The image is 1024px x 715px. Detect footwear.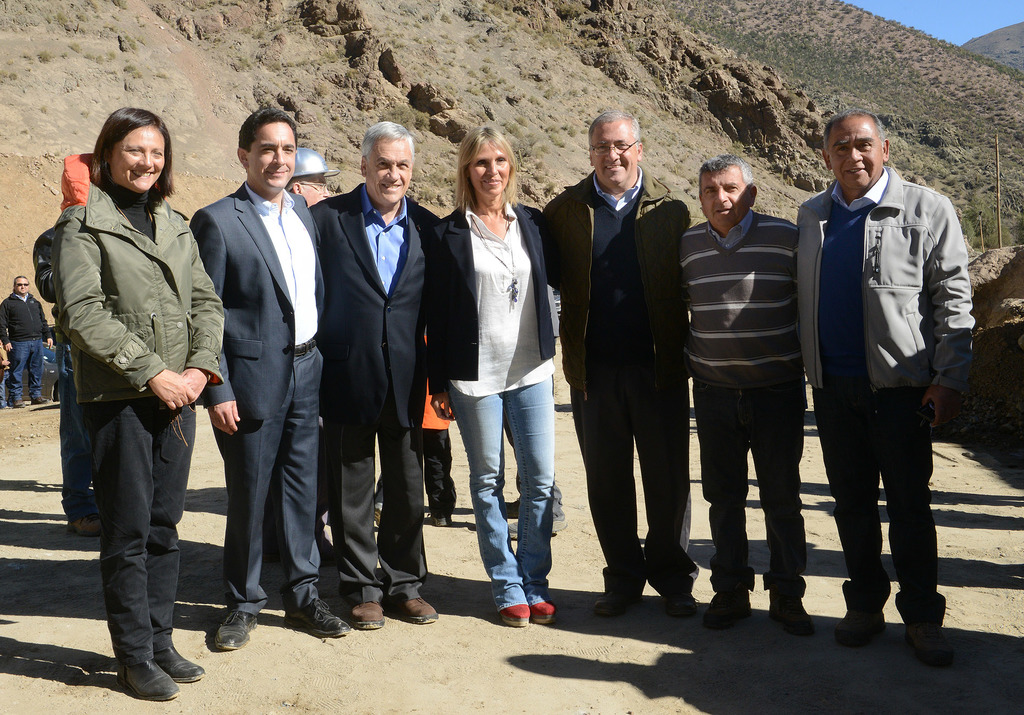
Detection: (902, 620, 953, 666).
